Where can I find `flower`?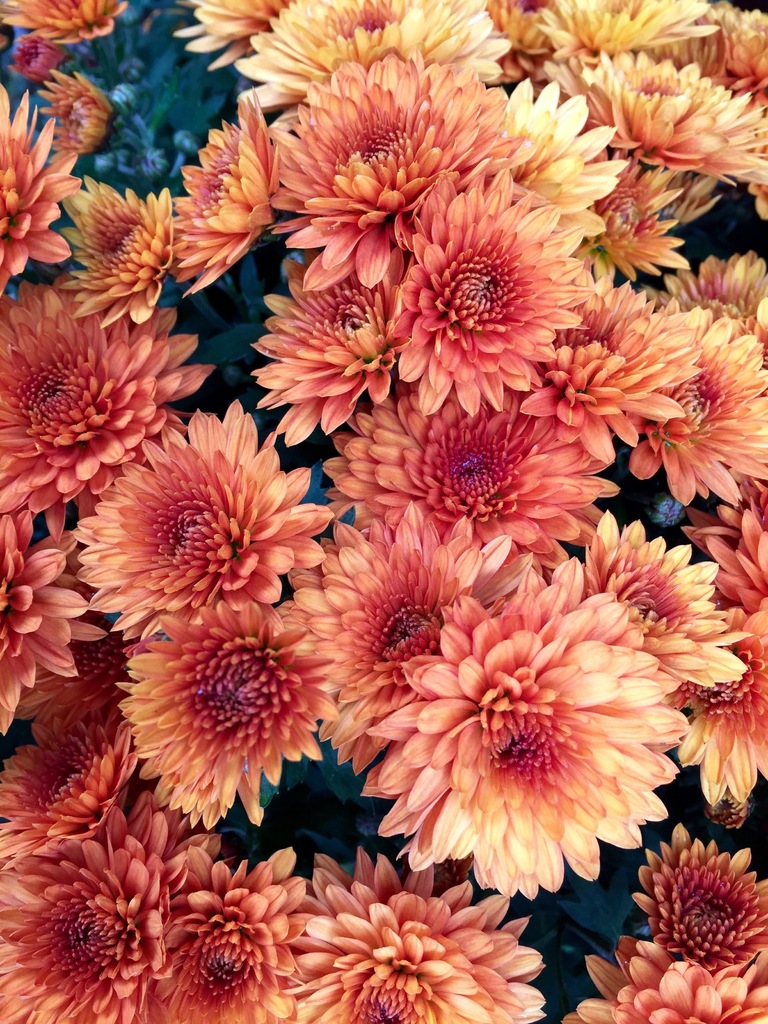
You can find it at BBox(271, 496, 540, 788).
